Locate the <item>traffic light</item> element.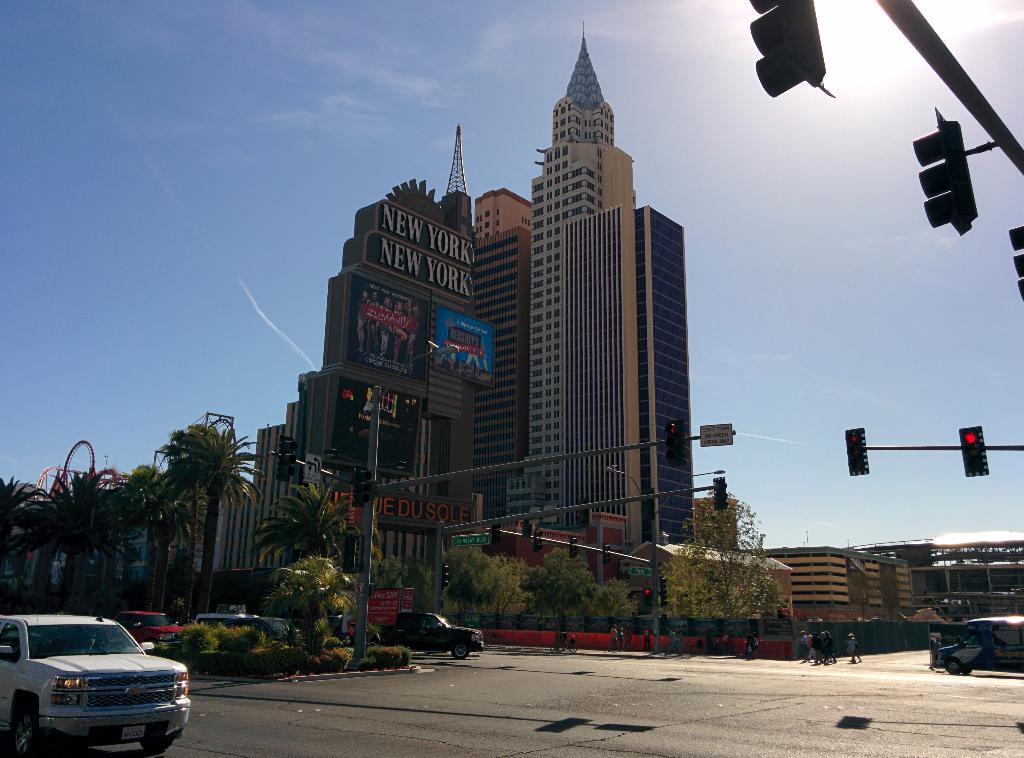
Element bbox: BBox(659, 577, 671, 606).
